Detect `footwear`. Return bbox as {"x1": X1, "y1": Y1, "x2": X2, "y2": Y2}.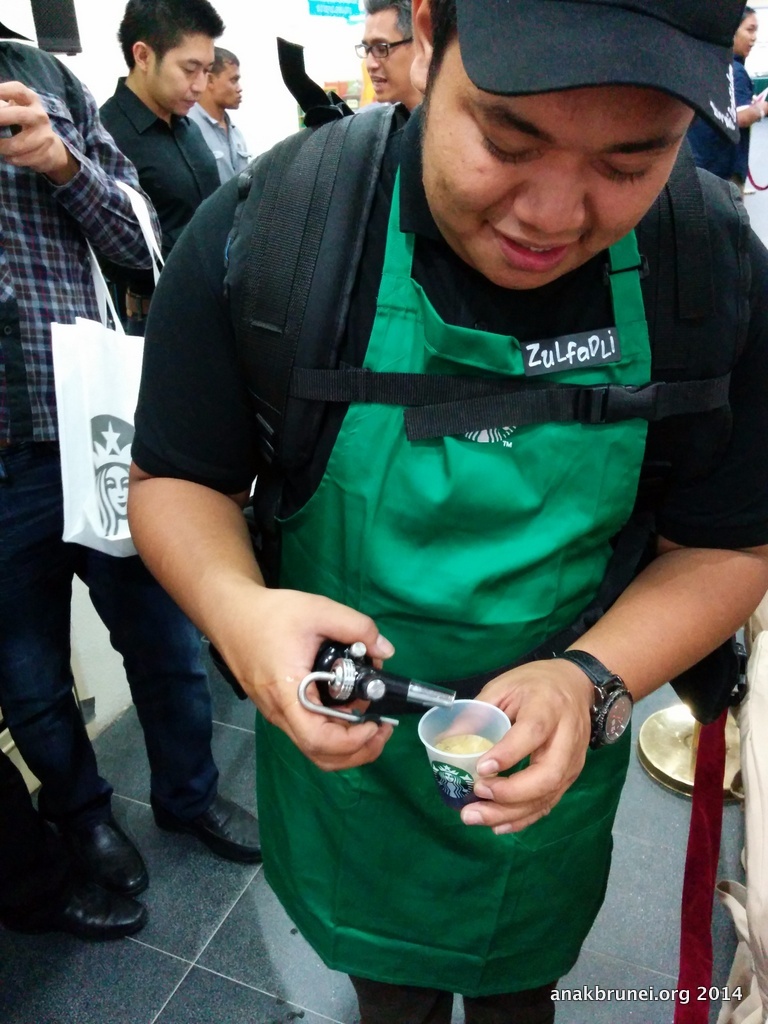
{"x1": 37, "y1": 800, "x2": 149, "y2": 898}.
